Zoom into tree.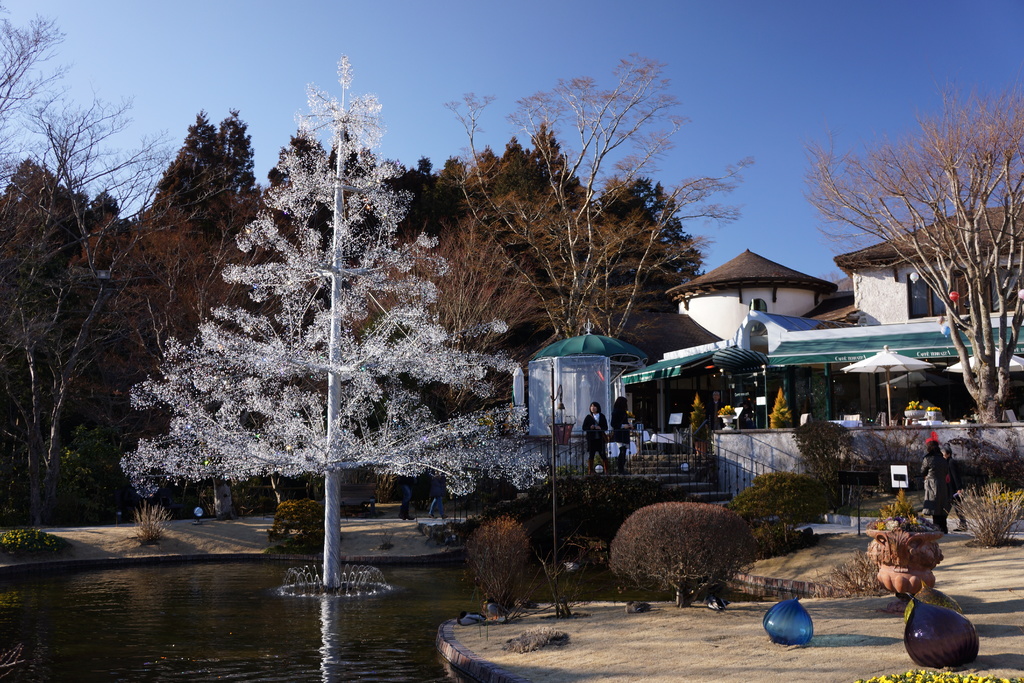
Zoom target: l=799, t=80, r=1023, b=420.
